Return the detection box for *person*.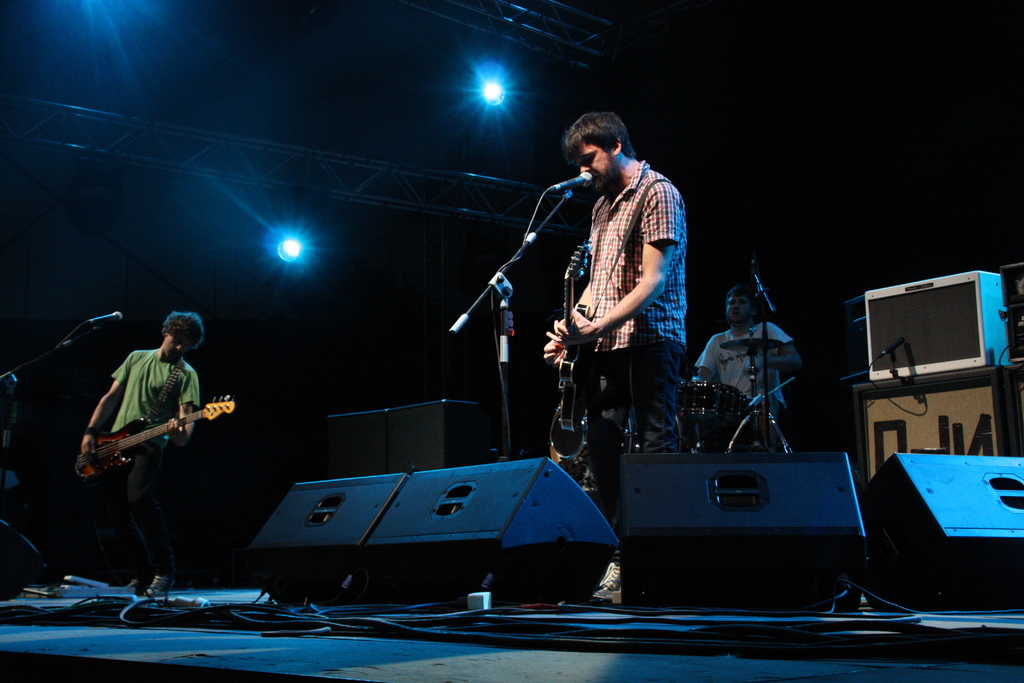
{"left": 86, "top": 311, "right": 214, "bottom": 600}.
